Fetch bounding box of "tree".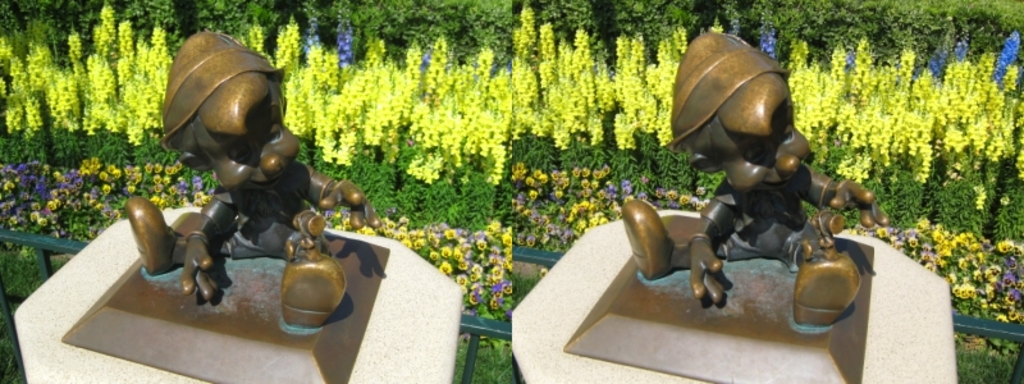
Bbox: (631, 0, 810, 186).
